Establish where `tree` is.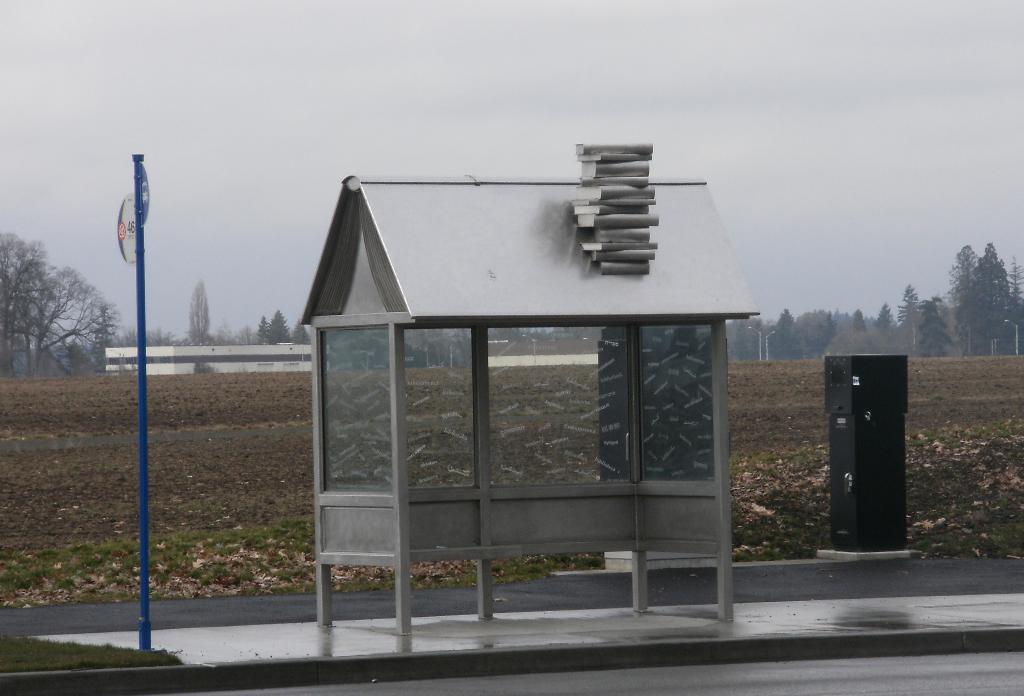
Established at left=902, top=279, right=939, bottom=360.
